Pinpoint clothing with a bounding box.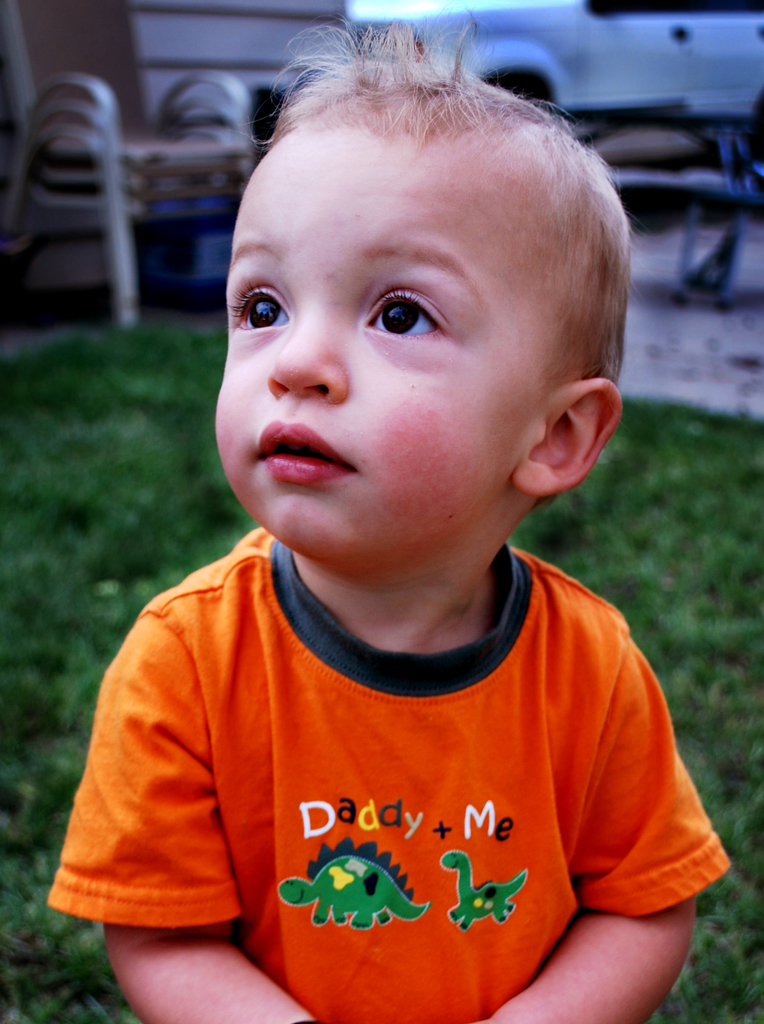
(left=124, top=547, right=738, bottom=1008).
